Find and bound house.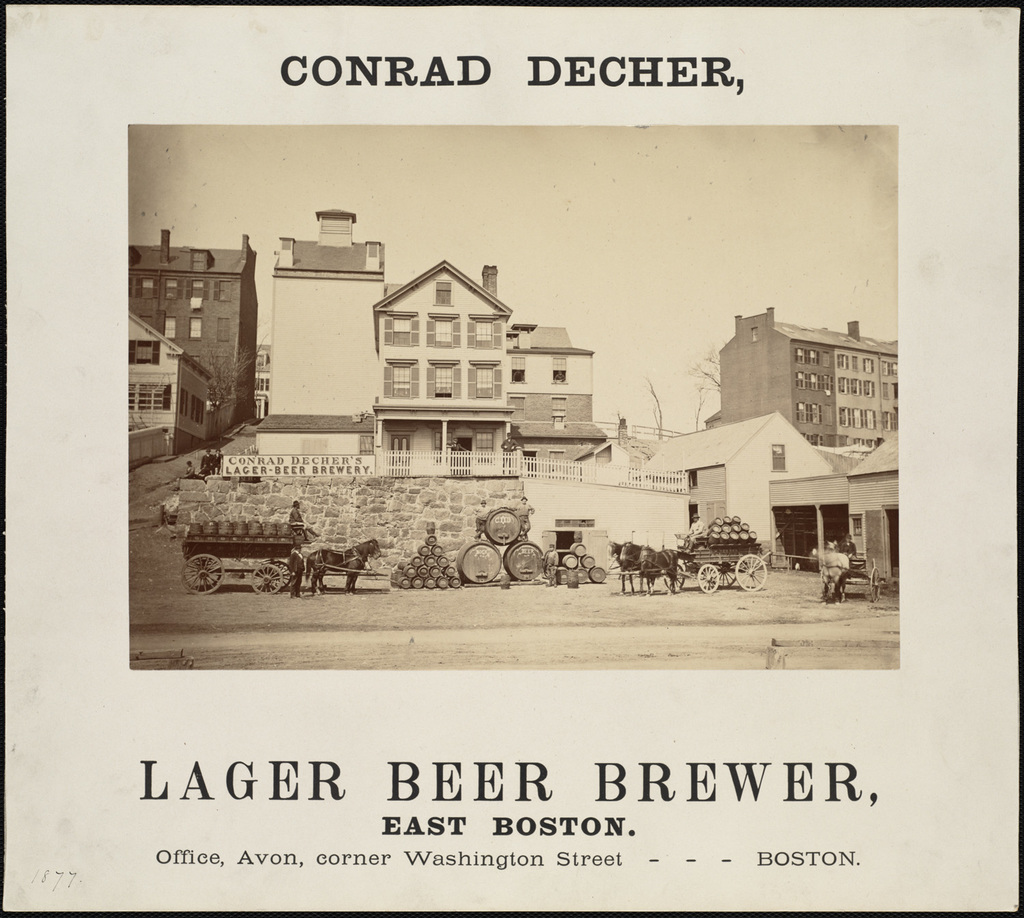
Bound: (130, 227, 261, 434).
